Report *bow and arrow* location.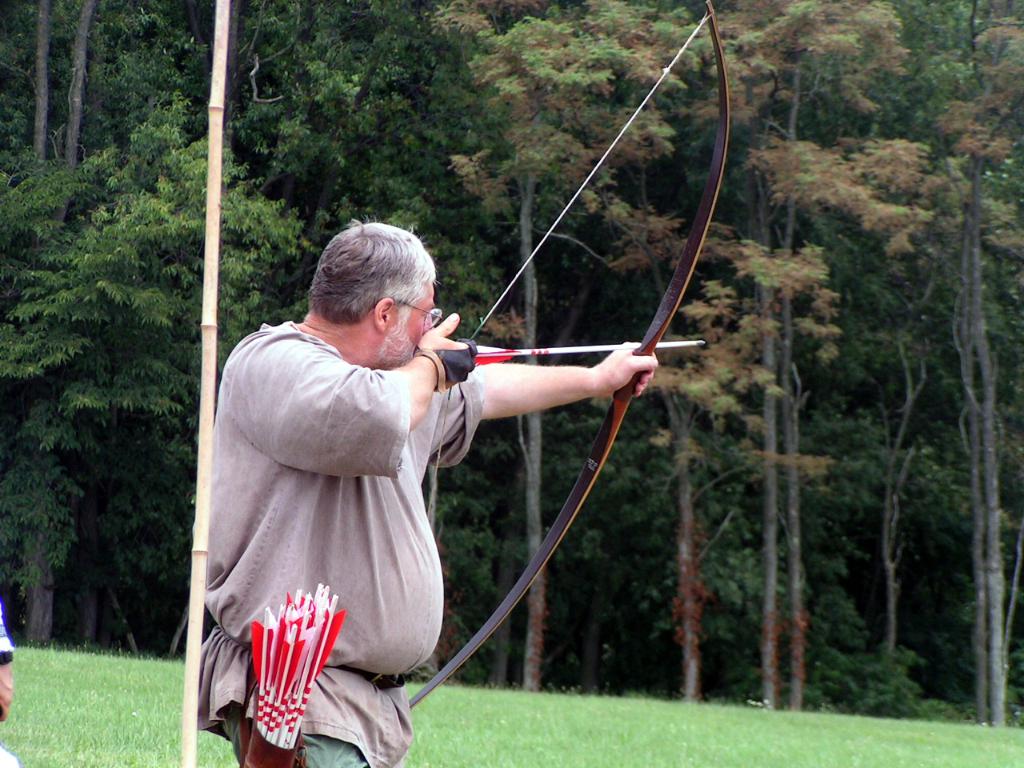
Report: region(407, 0, 730, 706).
